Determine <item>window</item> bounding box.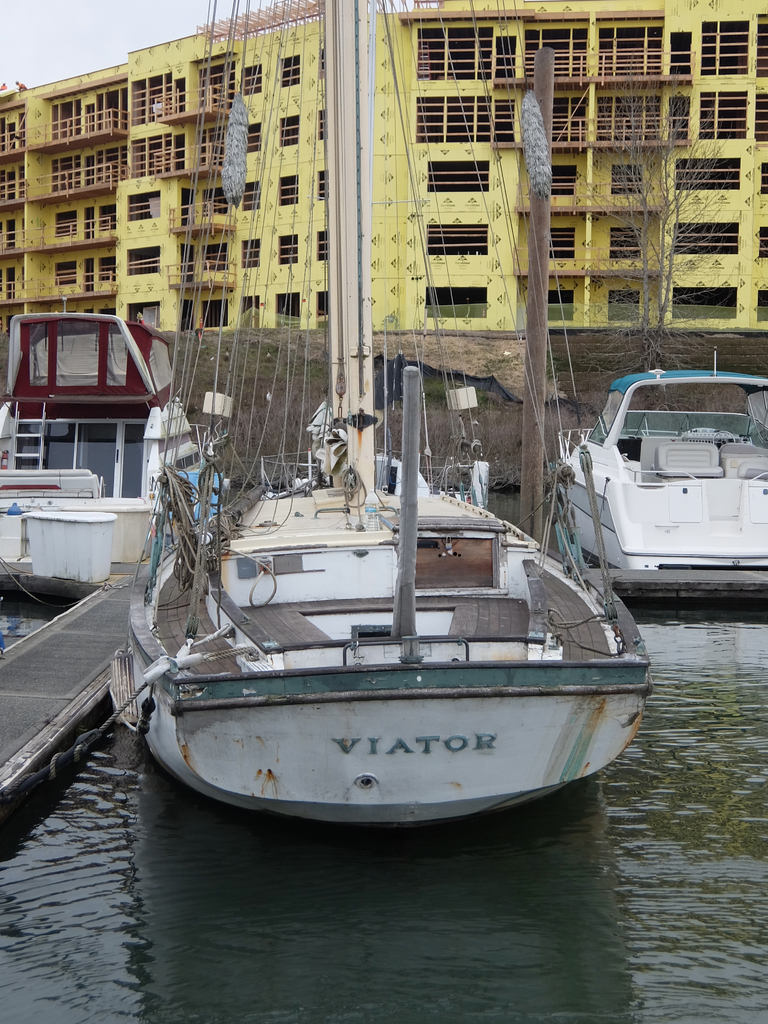
Determined: (97, 145, 128, 185).
